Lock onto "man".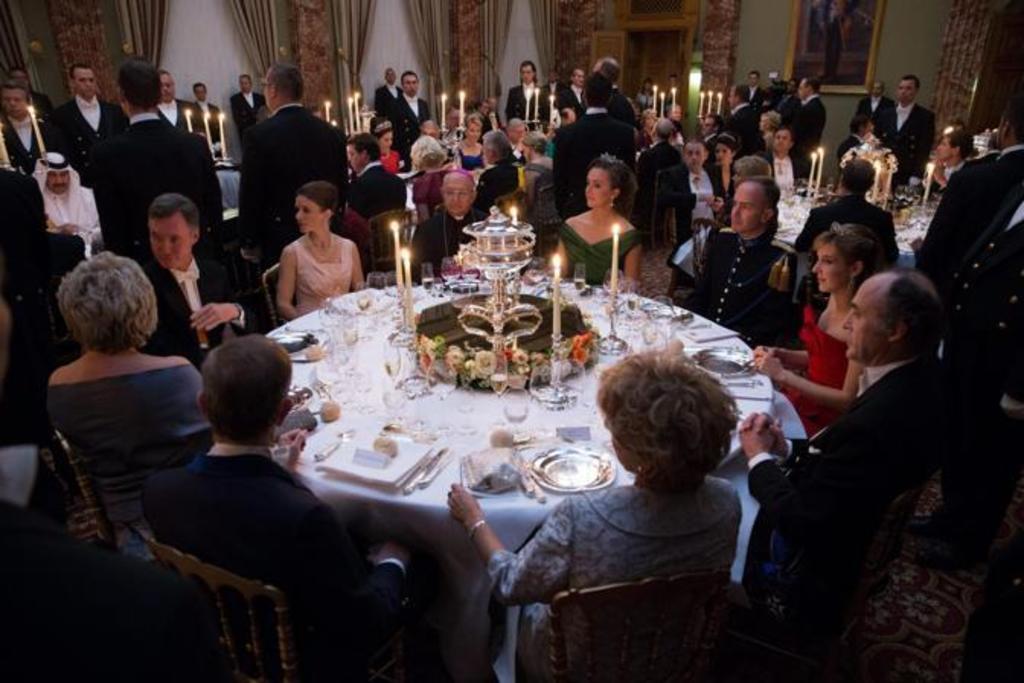
Locked: (left=0, top=85, right=50, bottom=168).
